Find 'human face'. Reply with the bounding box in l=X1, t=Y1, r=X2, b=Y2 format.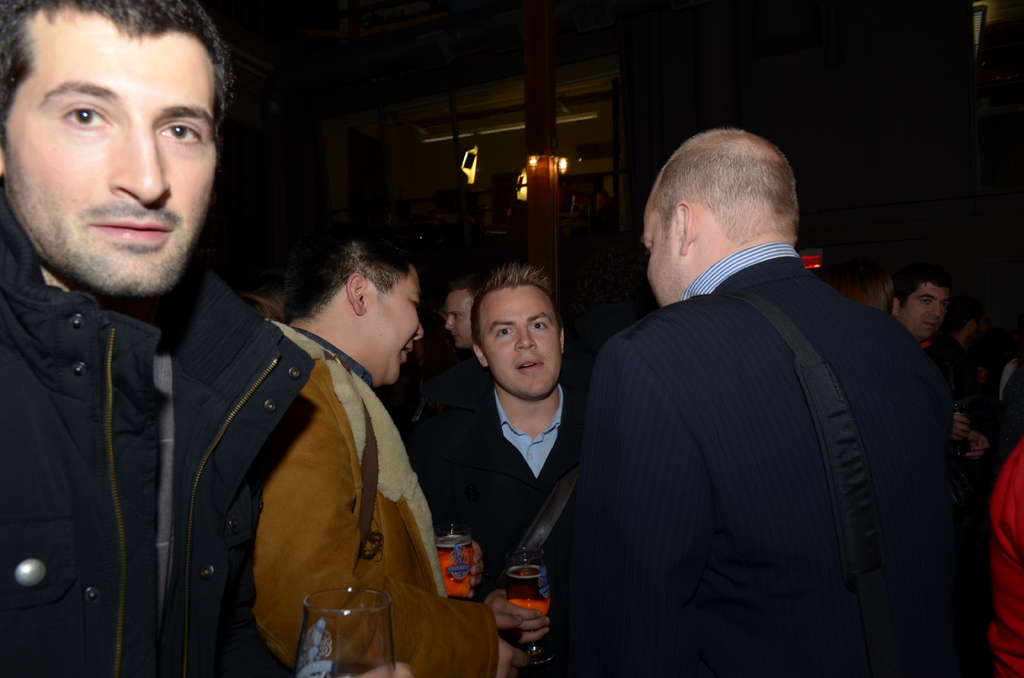
l=363, t=268, r=422, b=383.
